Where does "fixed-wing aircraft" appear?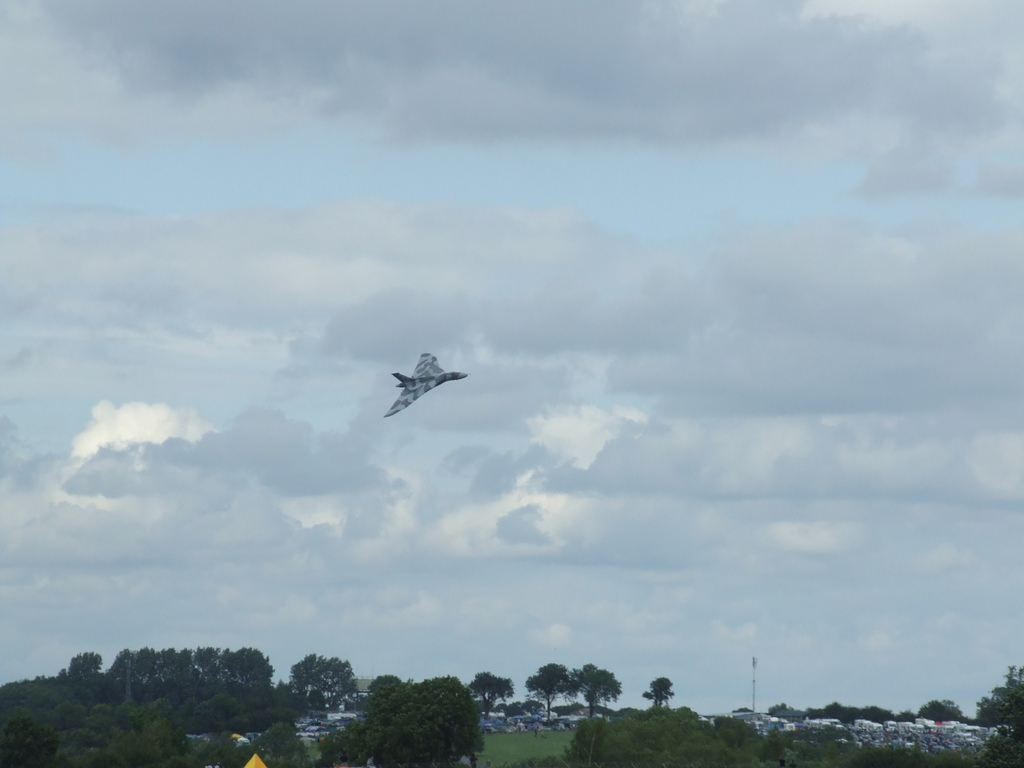
Appears at (left=386, top=351, right=469, bottom=419).
